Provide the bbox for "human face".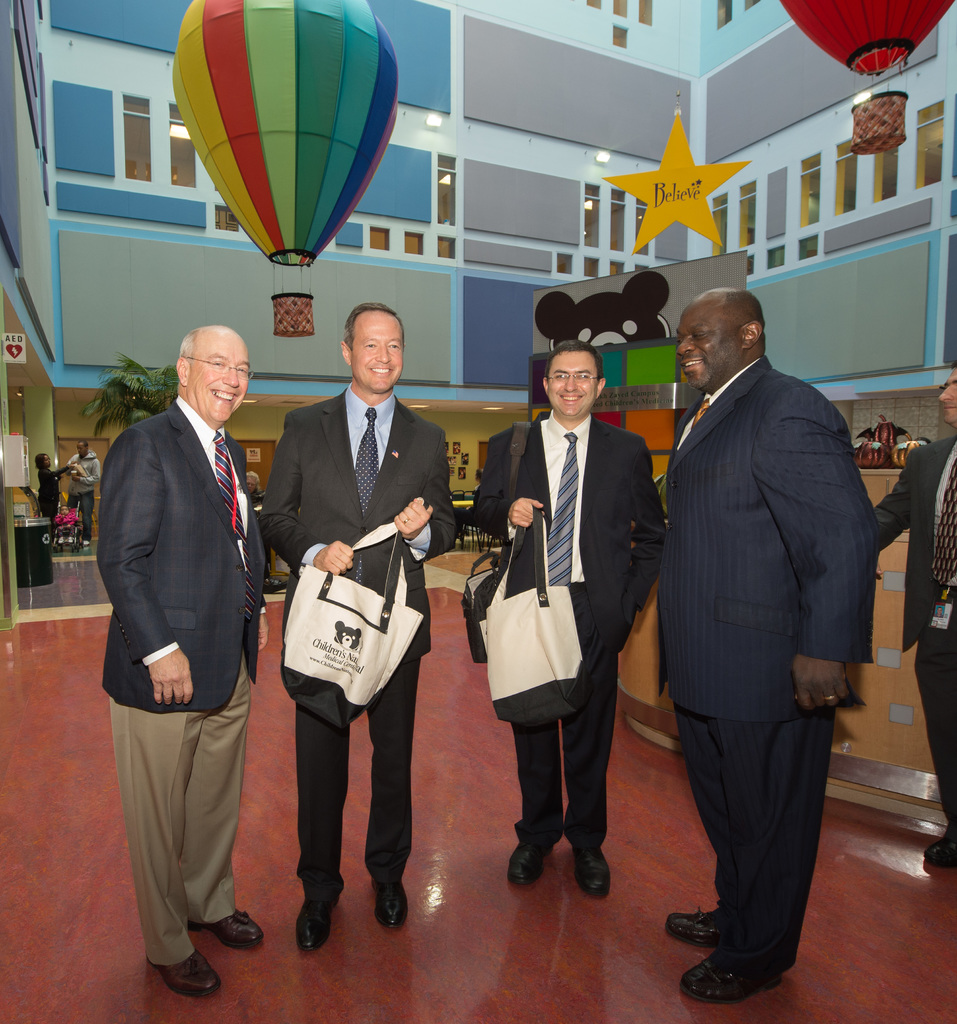
box(190, 339, 250, 417).
